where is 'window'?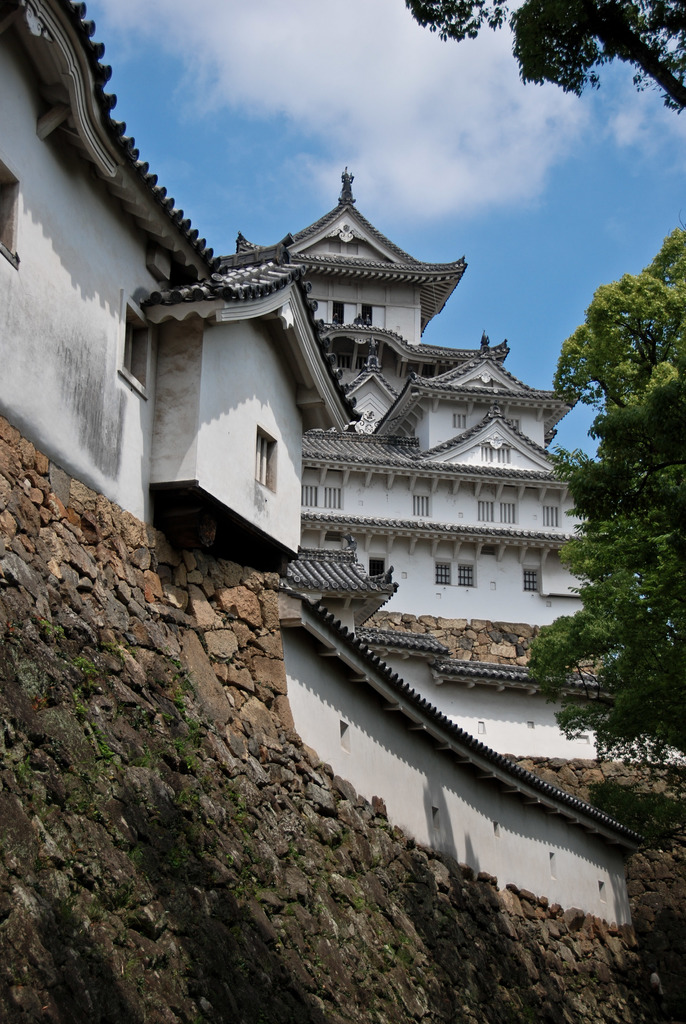
{"left": 113, "top": 294, "right": 151, "bottom": 399}.
